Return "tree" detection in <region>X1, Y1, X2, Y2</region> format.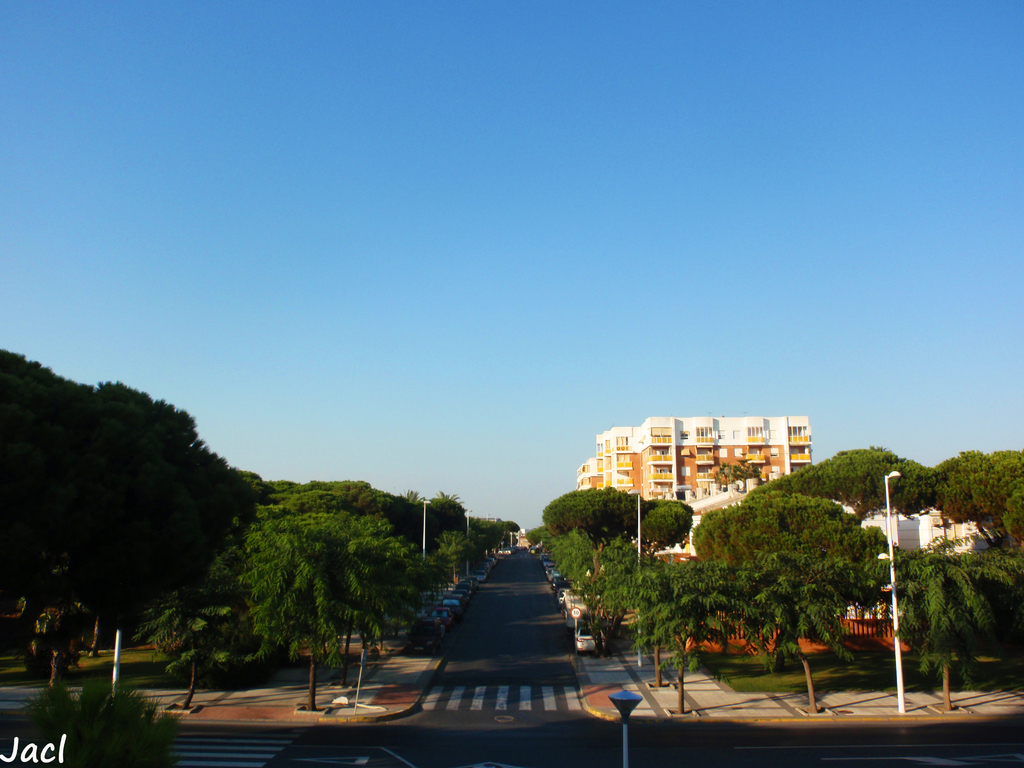
<region>406, 543, 445, 594</region>.
